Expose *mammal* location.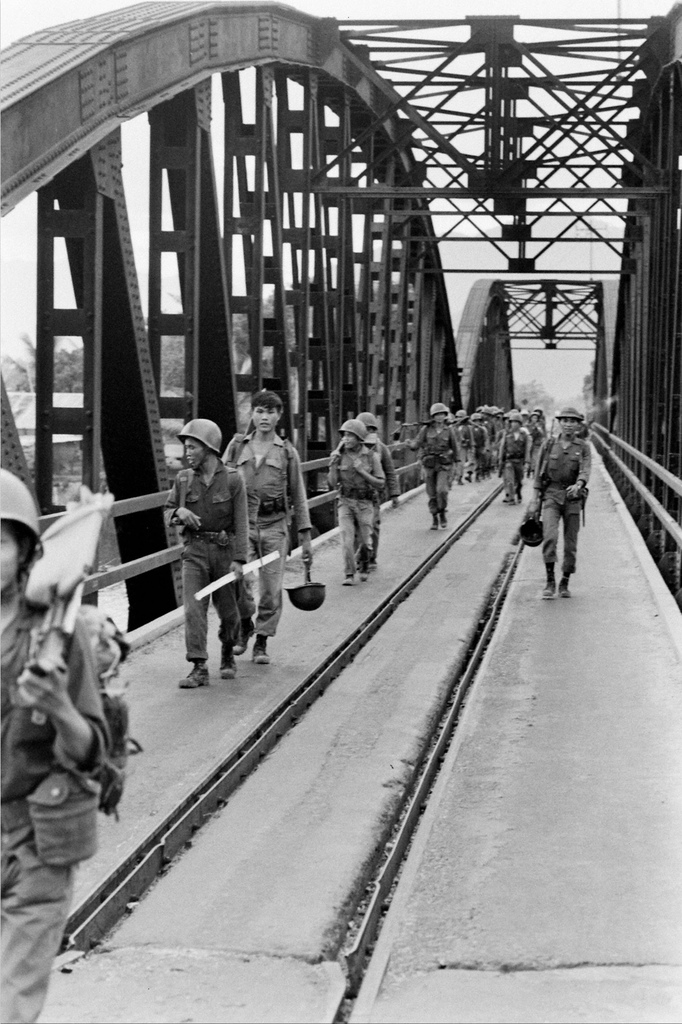
Exposed at BBox(325, 422, 379, 583).
